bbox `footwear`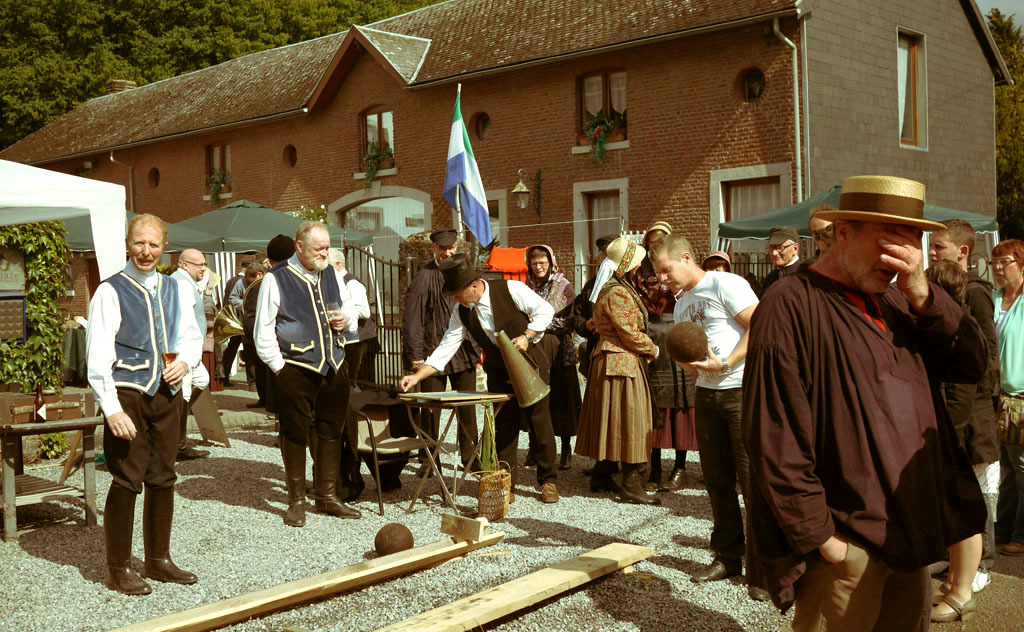
<box>142,553,197,583</box>
